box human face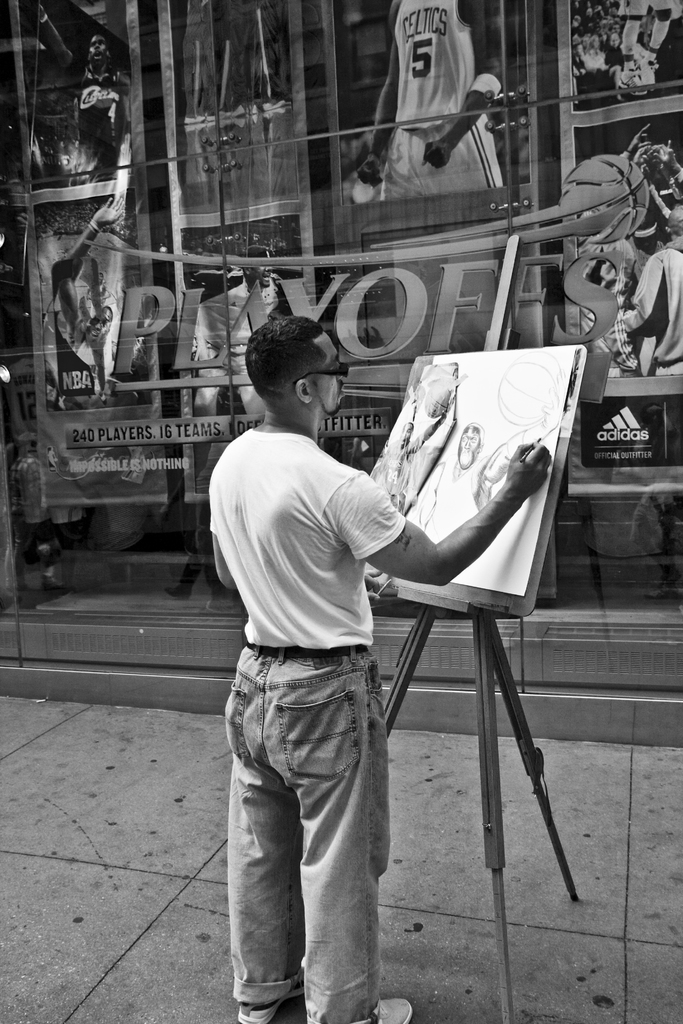
crop(308, 333, 343, 418)
